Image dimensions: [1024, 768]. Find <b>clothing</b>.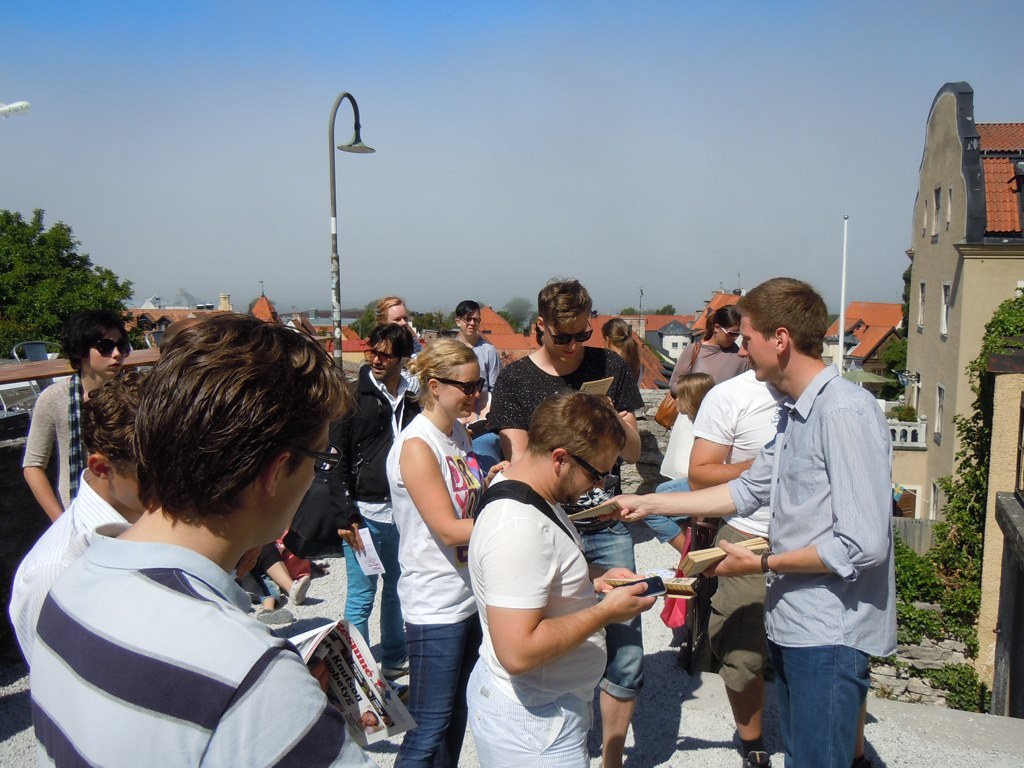
<bbox>341, 364, 423, 668</bbox>.
